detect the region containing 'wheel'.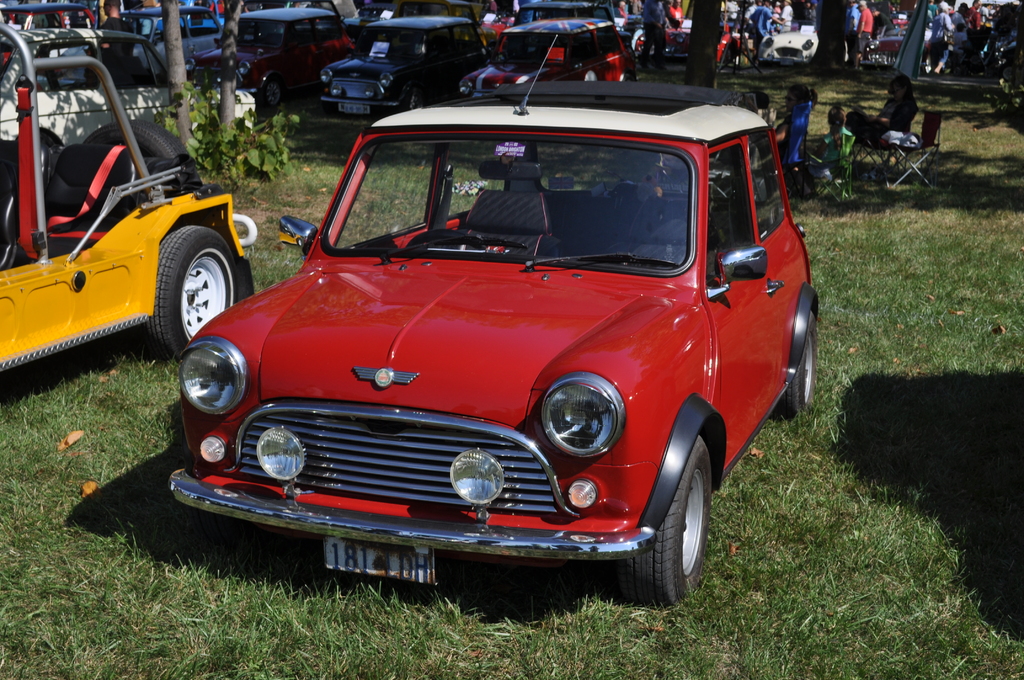
x1=778, y1=311, x2=816, y2=421.
